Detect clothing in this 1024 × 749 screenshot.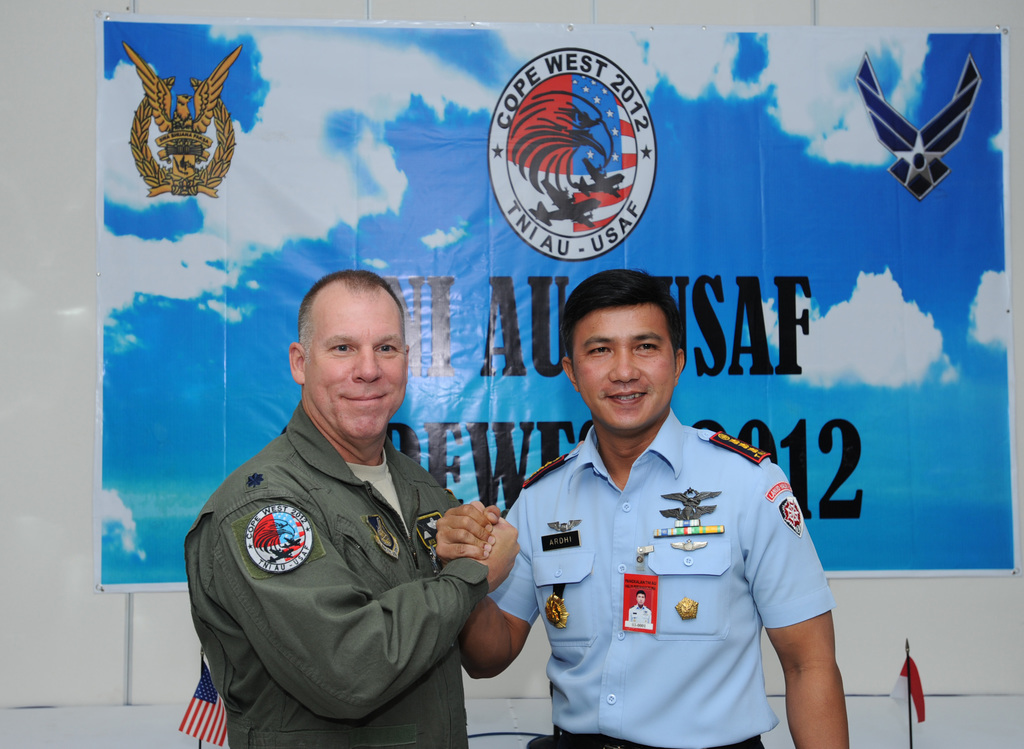
Detection: <box>508,373,840,728</box>.
